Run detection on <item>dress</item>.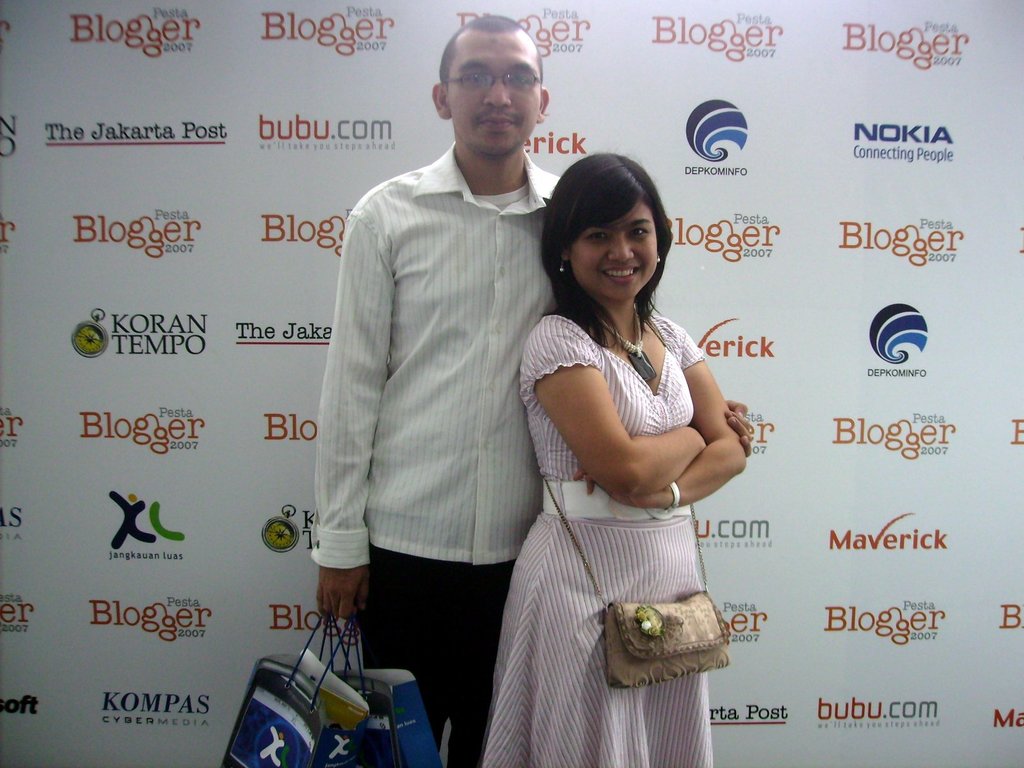
Result: 476:314:710:767.
